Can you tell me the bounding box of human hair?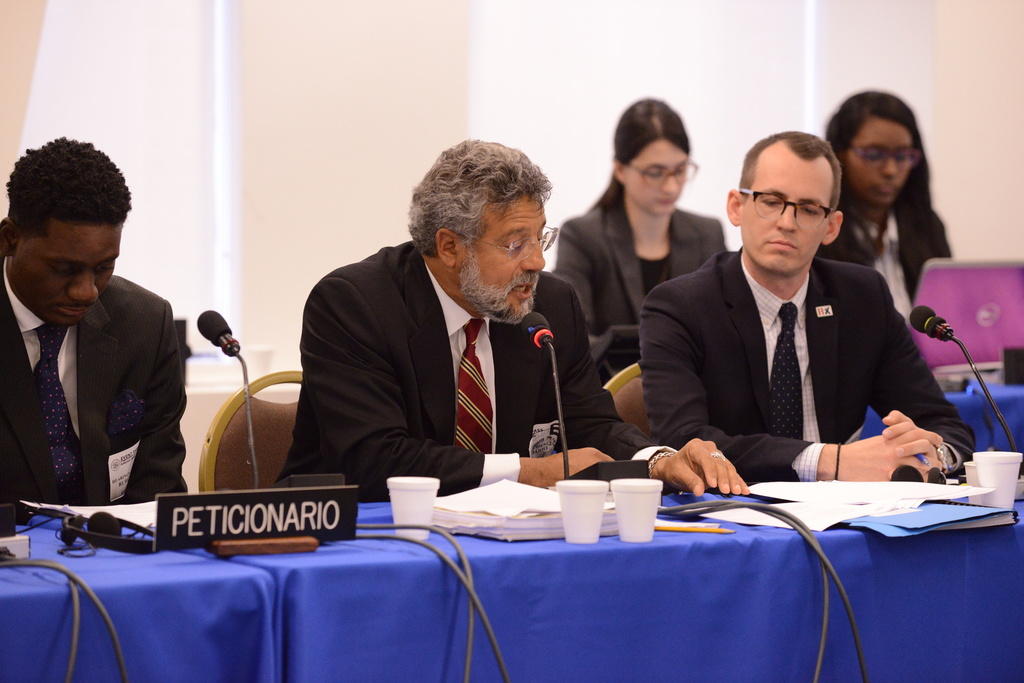
[x1=740, y1=125, x2=847, y2=220].
